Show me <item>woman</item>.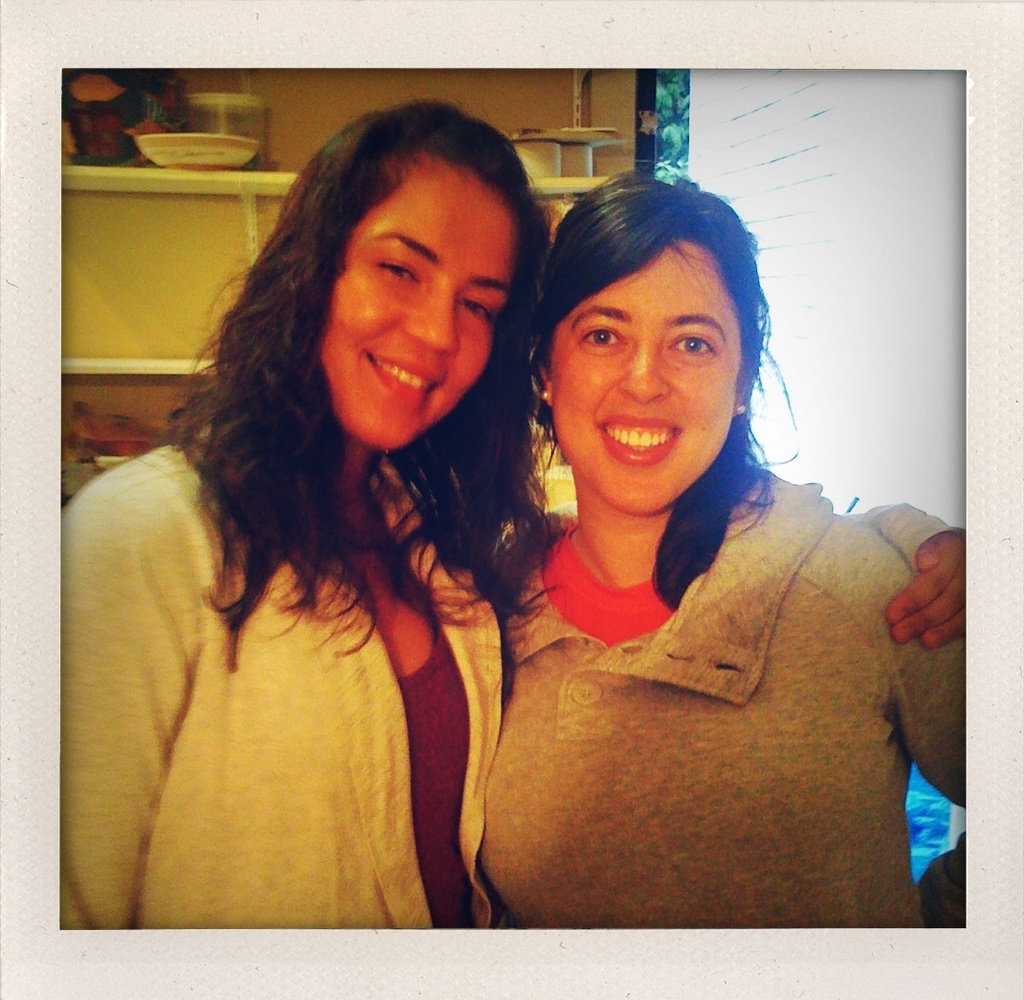
<item>woman</item> is here: l=480, t=164, r=968, b=927.
